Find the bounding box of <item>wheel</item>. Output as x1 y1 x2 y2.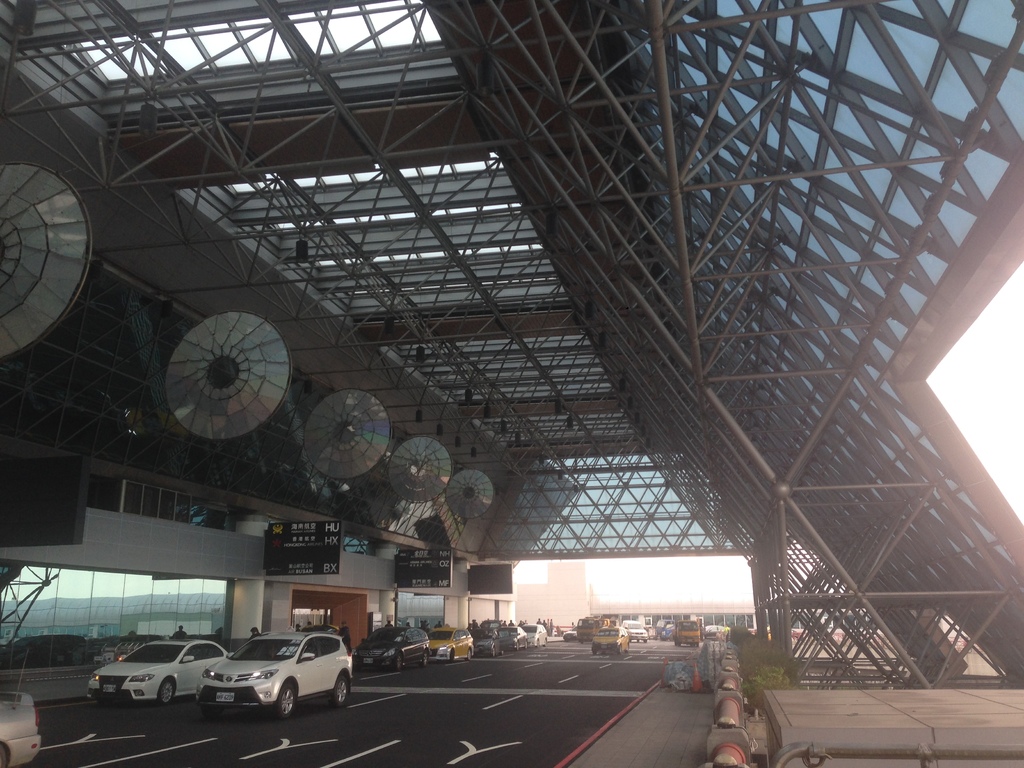
642 639 650 644.
